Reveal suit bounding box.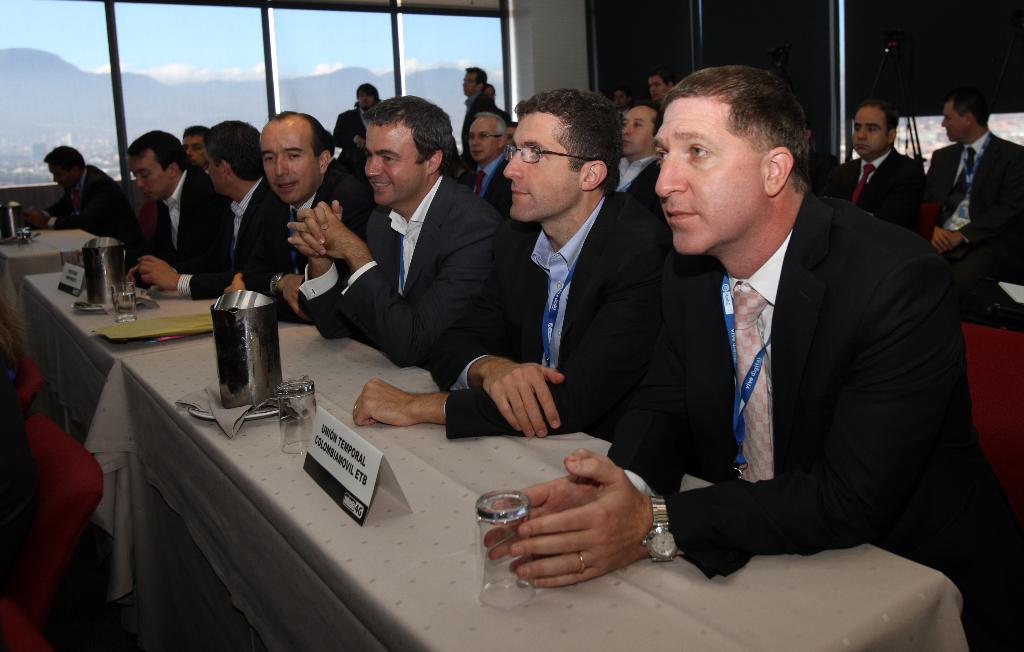
Revealed: detection(447, 193, 675, 444).
